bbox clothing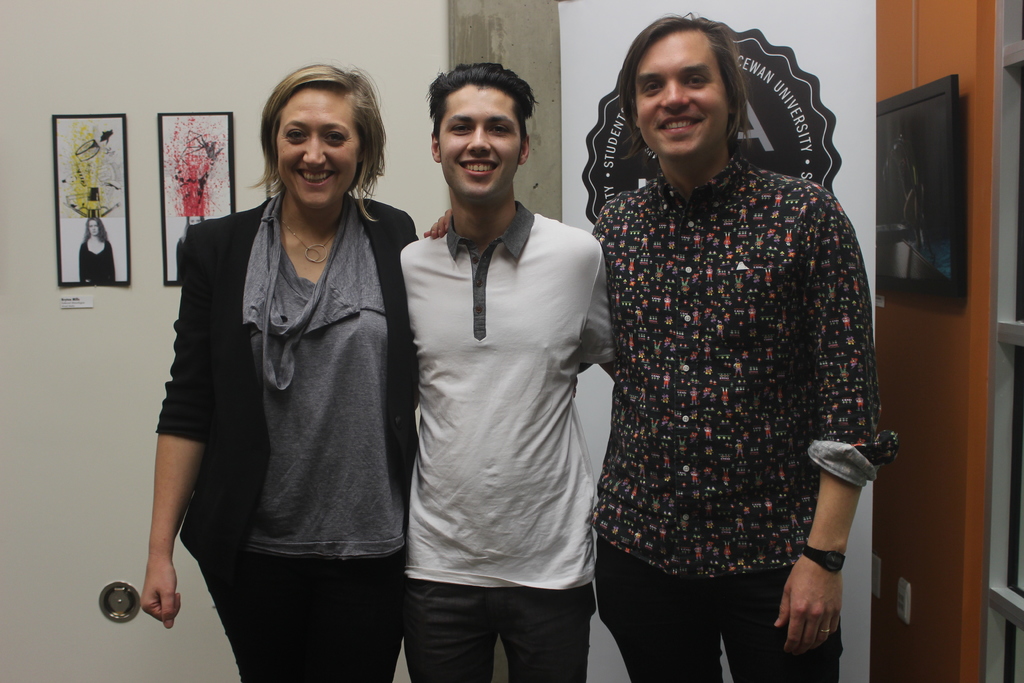
x1=154, y1=193, x2=420, y2=682
